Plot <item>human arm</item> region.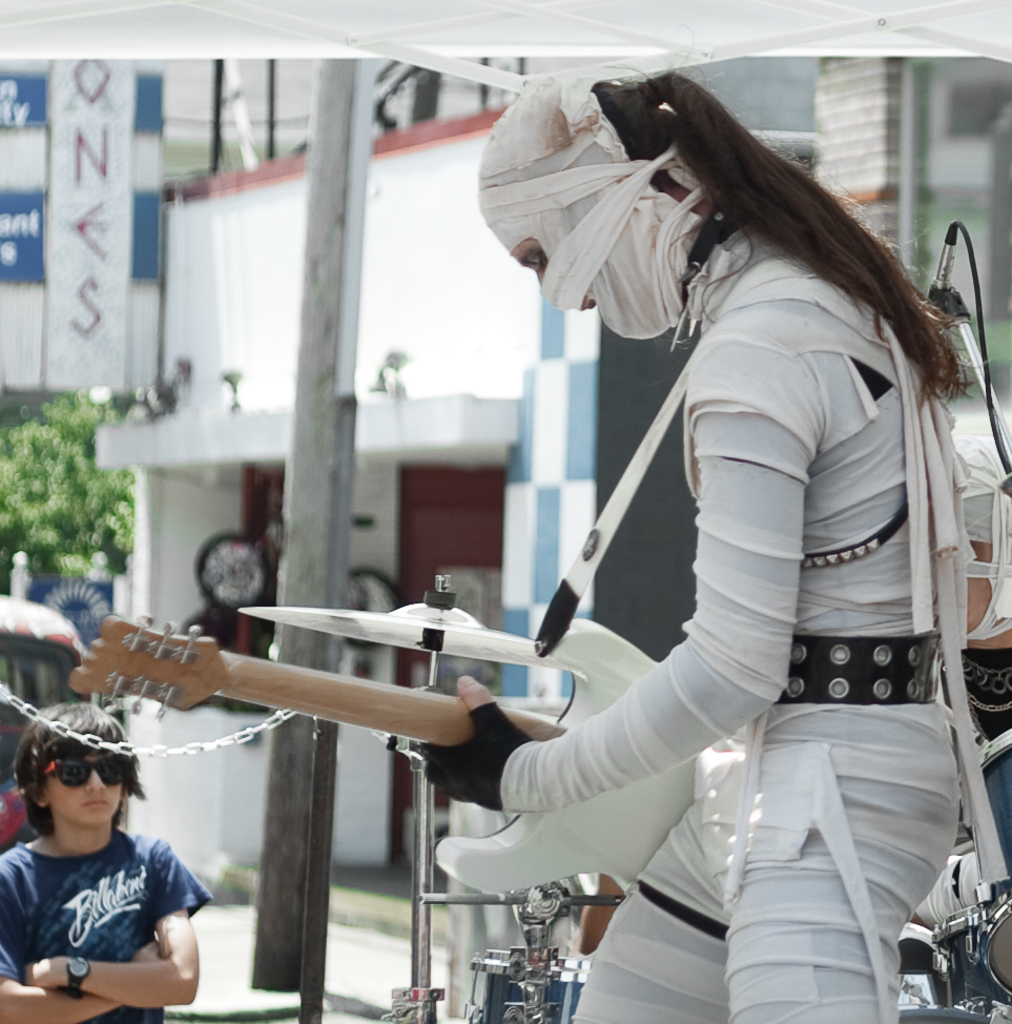
Plotted at region(415, 321, 821, 808).
